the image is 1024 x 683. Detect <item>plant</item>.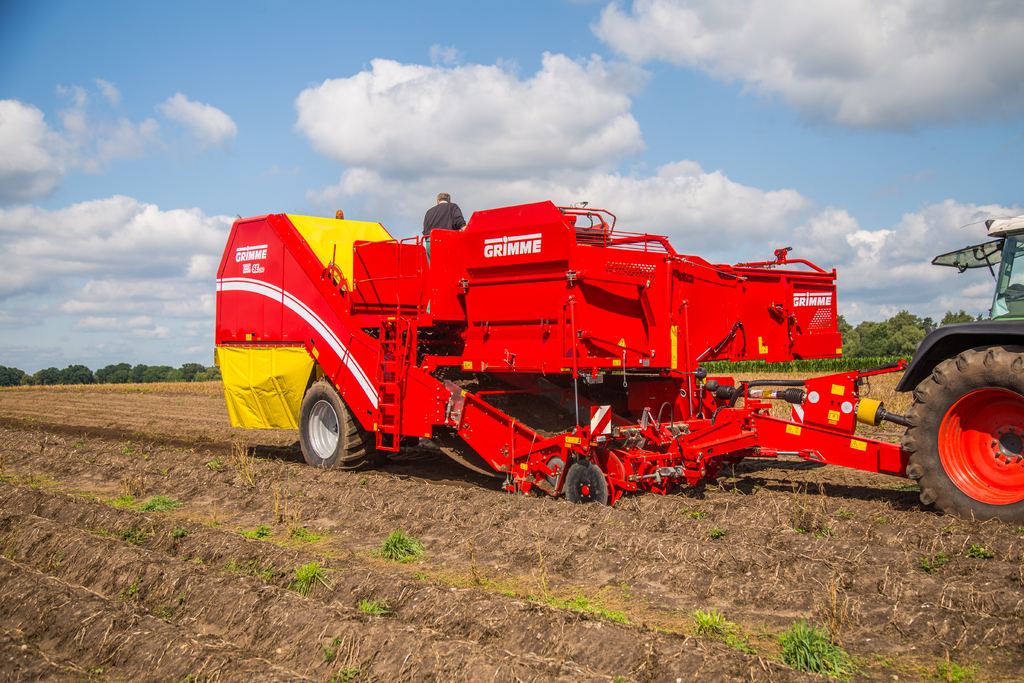
Detection: box(274, 484, 303, 531).
